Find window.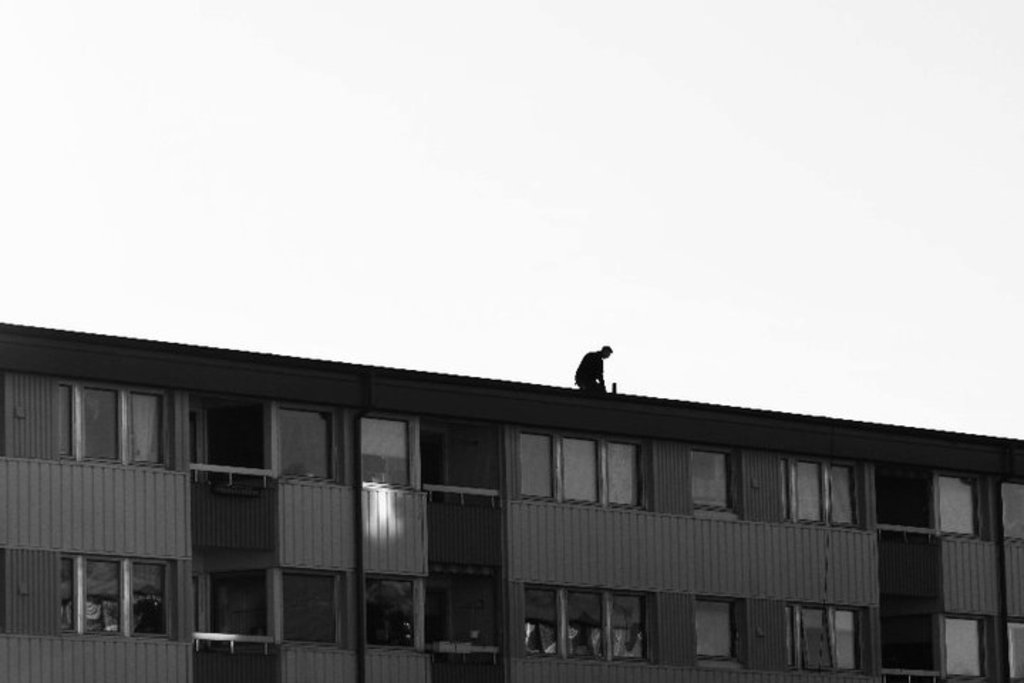
274, 406, 347, 488.
